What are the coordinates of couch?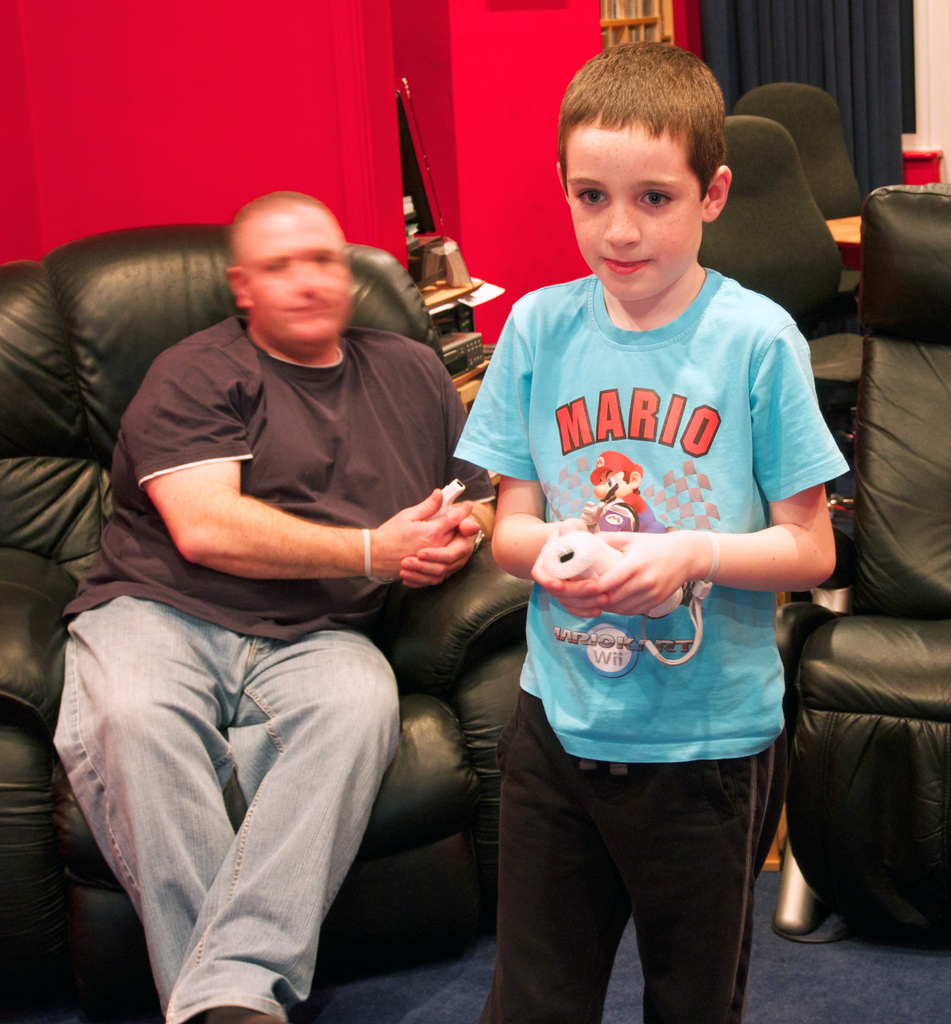
<box>772,178,950,953</box>.
